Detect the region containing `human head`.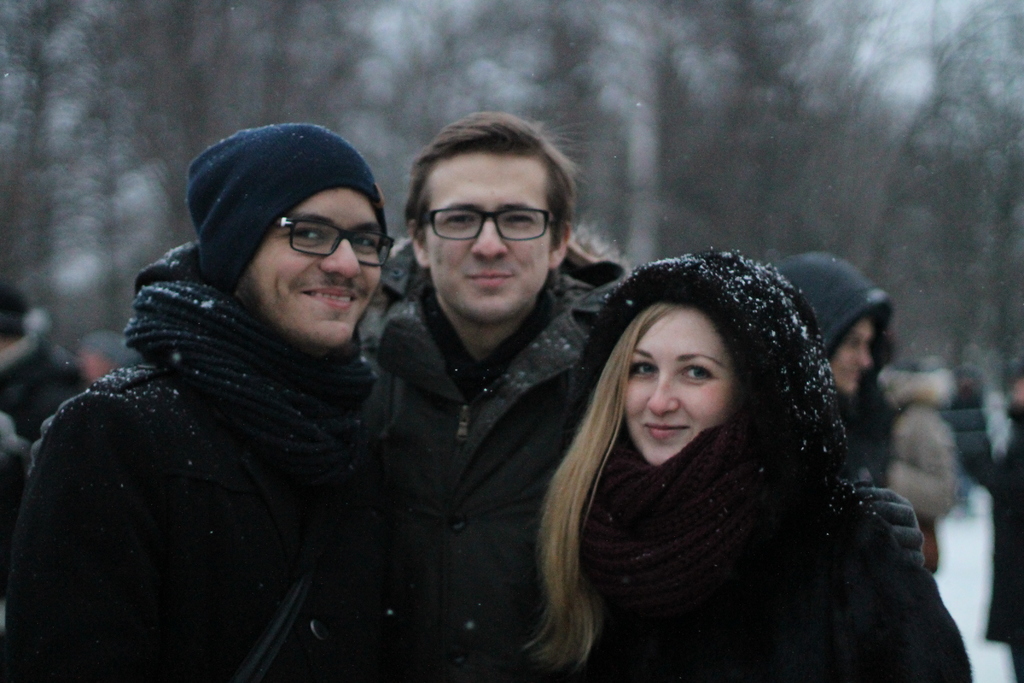
<region>406, 106, 572, 327</region>.
